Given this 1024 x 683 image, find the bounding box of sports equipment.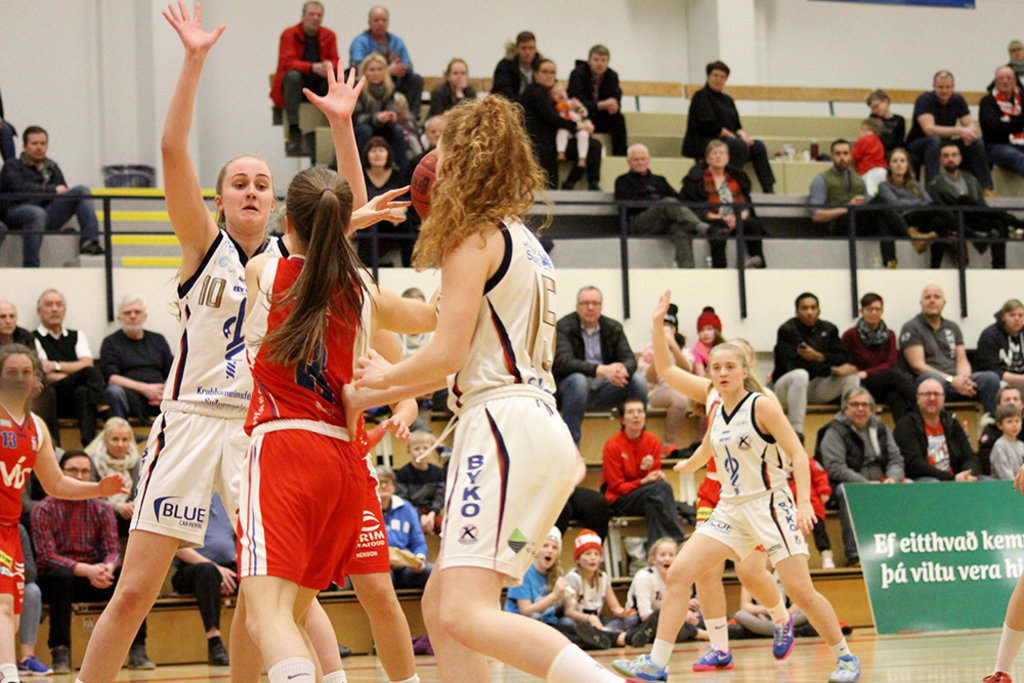
detection(612, 652, 665, 680).
